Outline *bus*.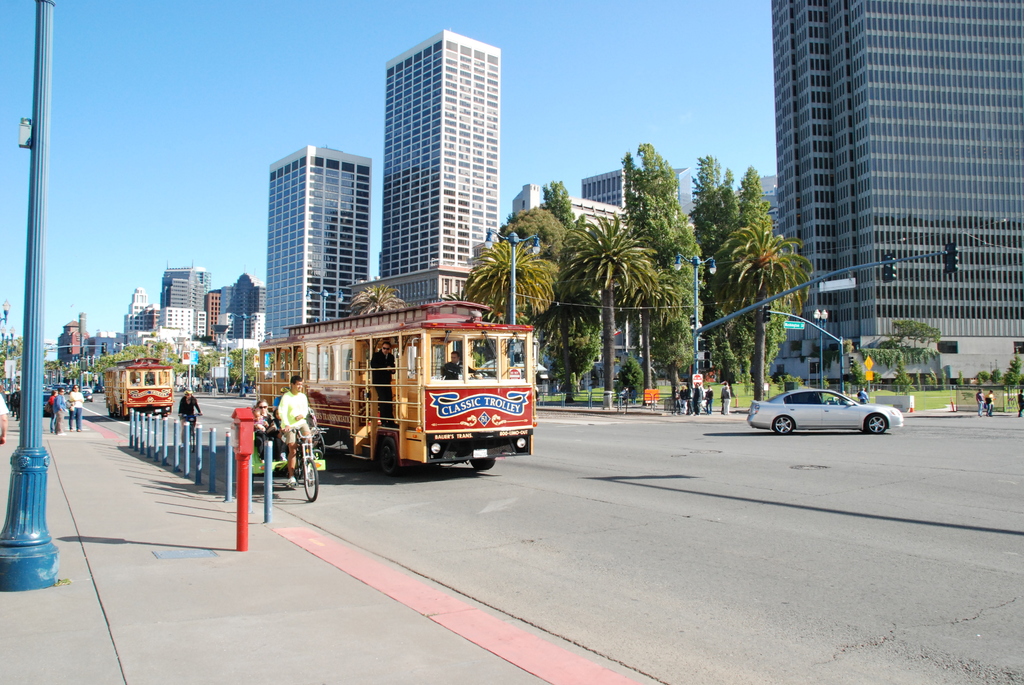
Outline: select_region(252, 298, 538, 476).
